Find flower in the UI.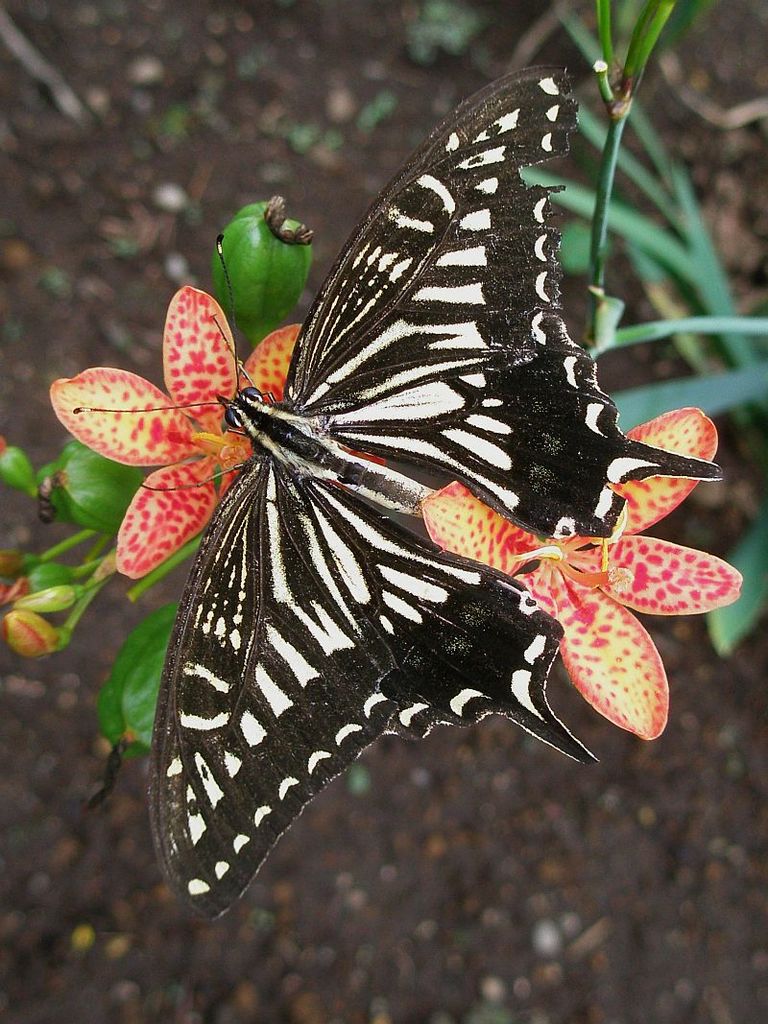
UI element at locate(476, 473, 711, 712).
